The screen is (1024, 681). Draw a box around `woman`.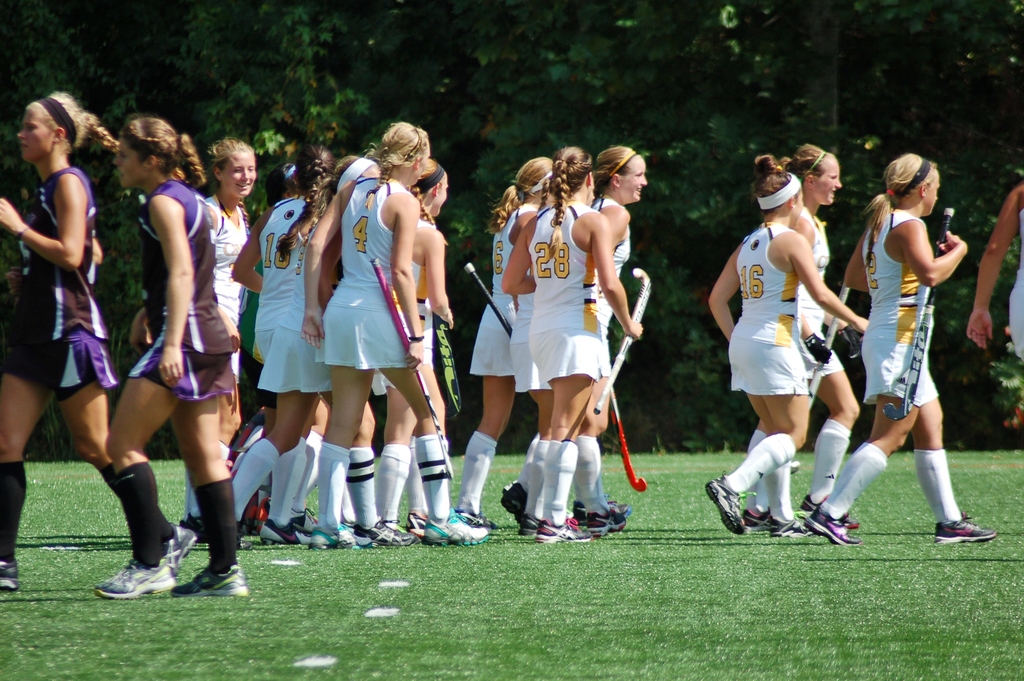
(left=184, top=133, right=256, bottom=548).
